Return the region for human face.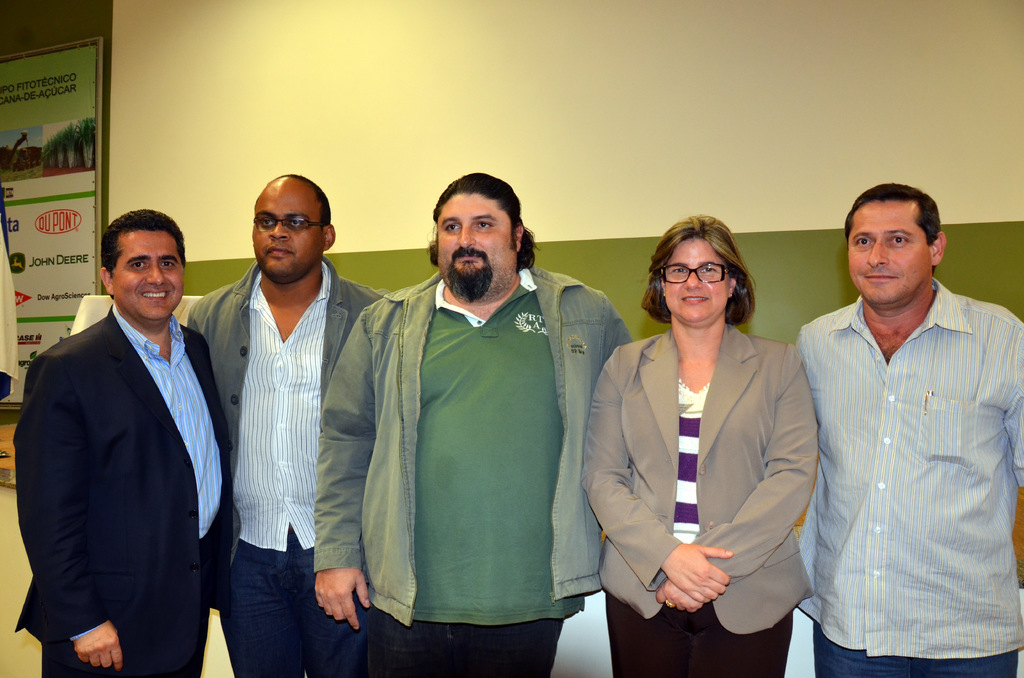
region(434, 192, 515, 291).
